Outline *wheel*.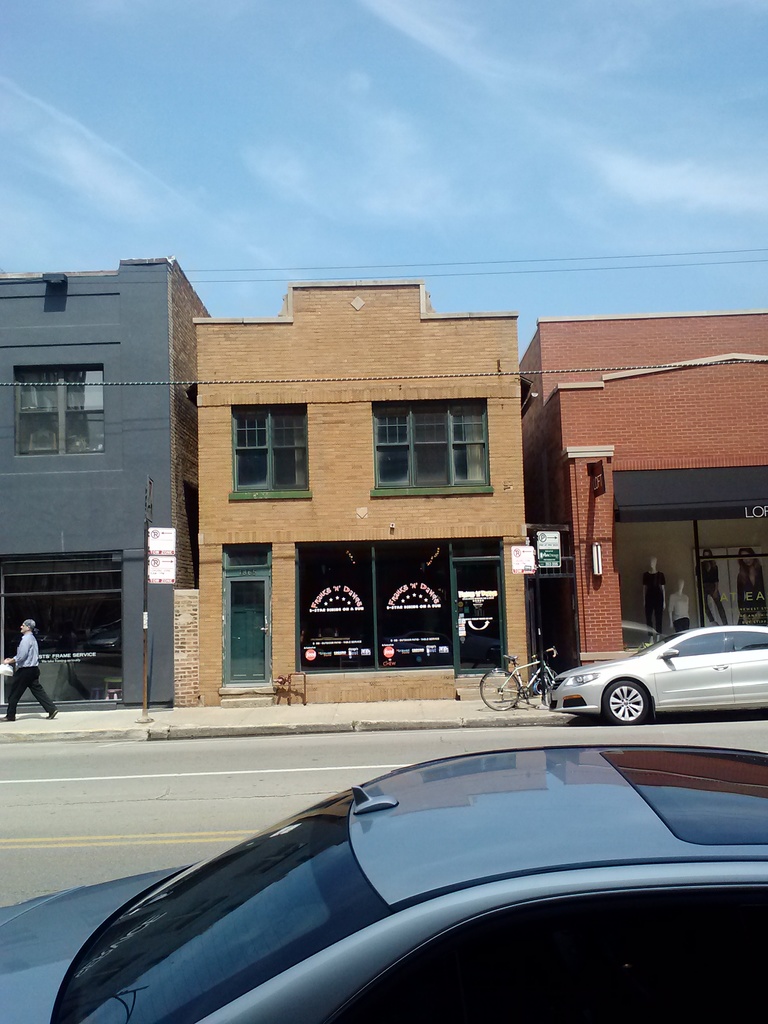
Outline: (601, 678, 657, 724).
